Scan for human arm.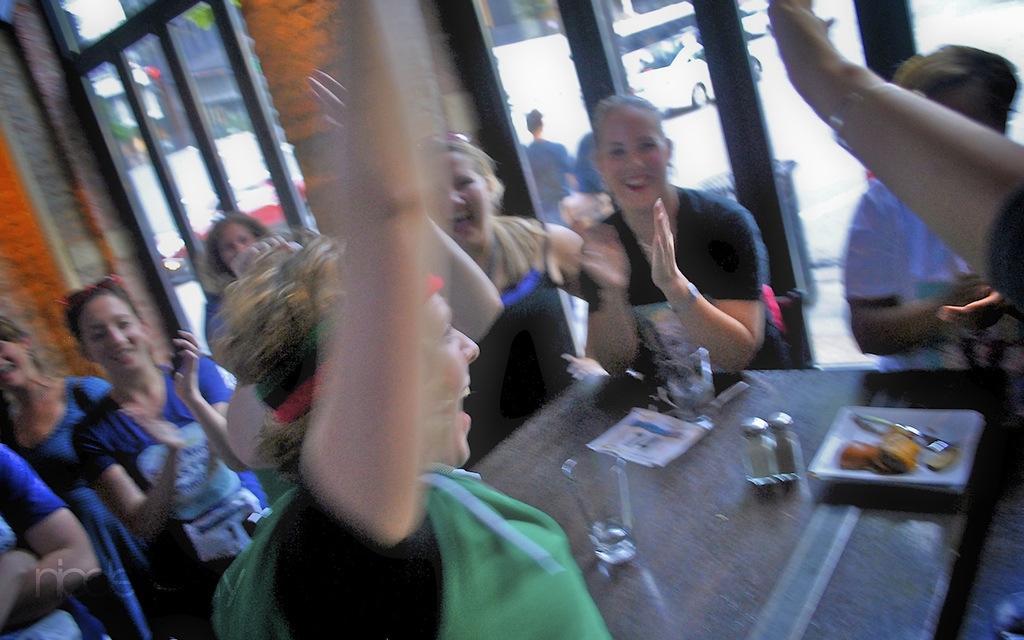
Scan result: detection(0, 517, 57, 639).
